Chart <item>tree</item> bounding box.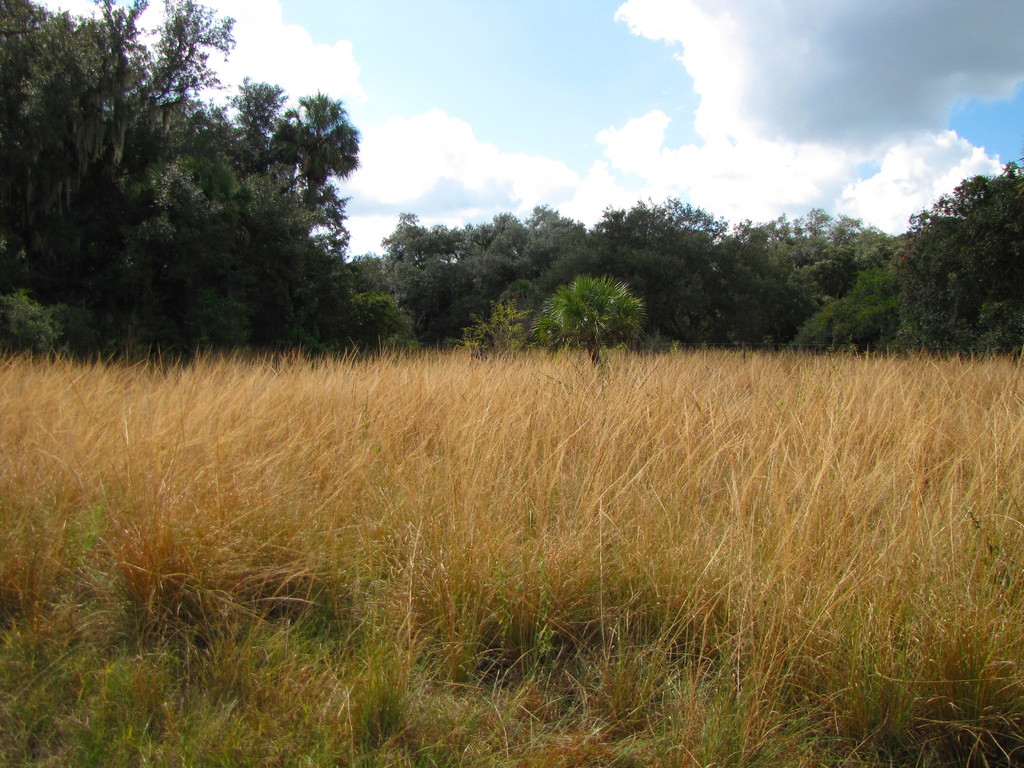
Charted: <region>694, 227, 797, 352</region>.
